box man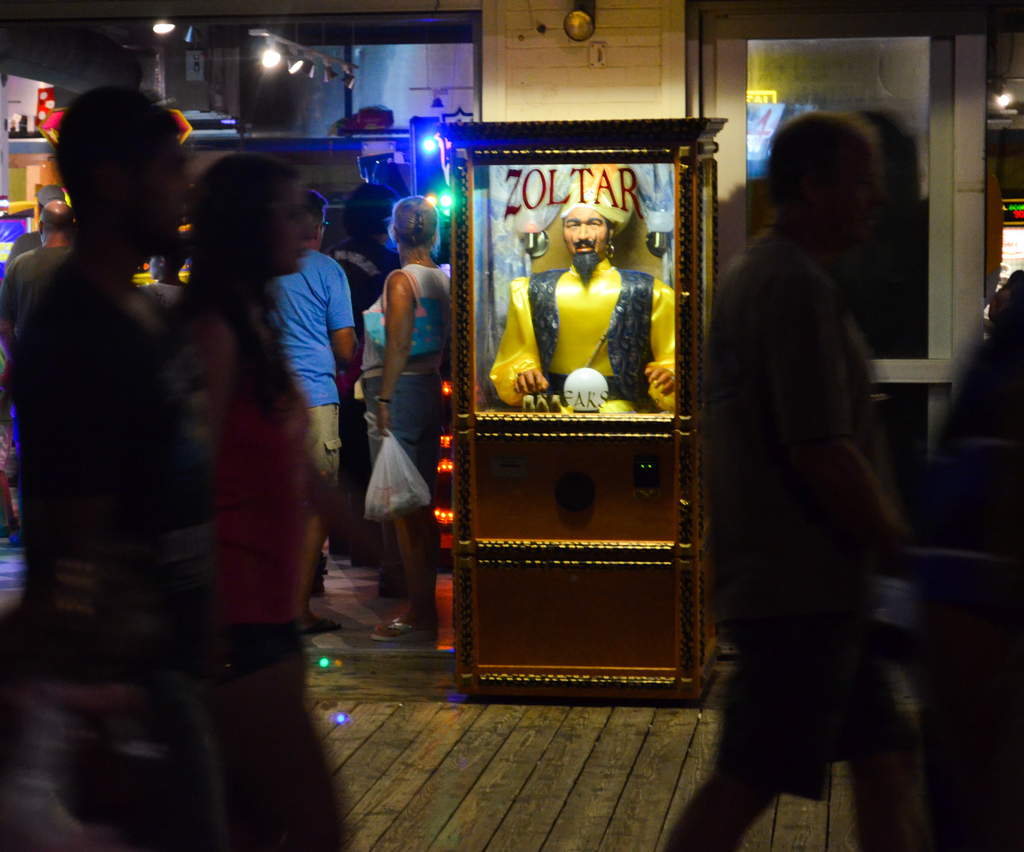
left=0, top=200, right=77, bottom=361
